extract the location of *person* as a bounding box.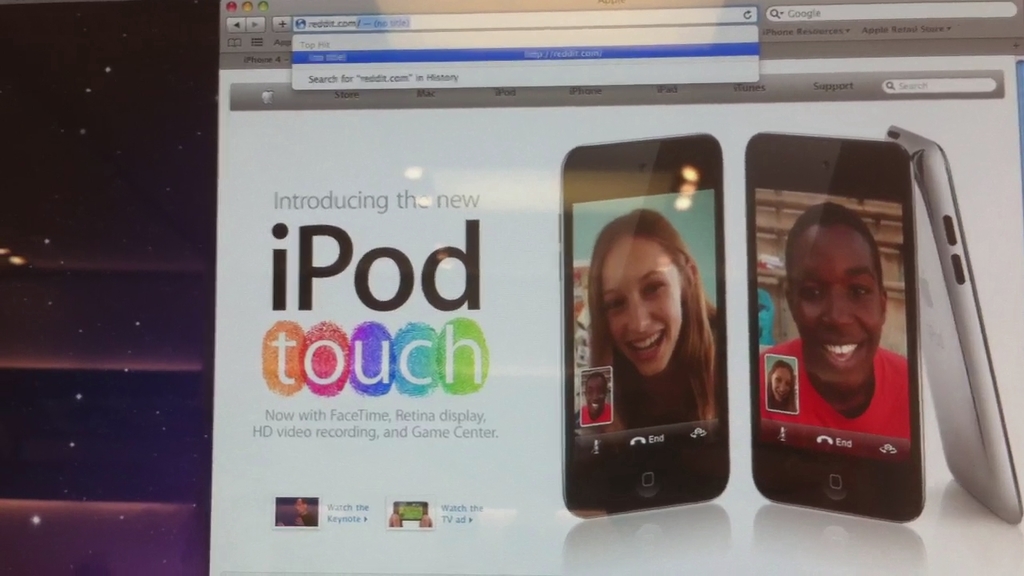
(x1=767, y1=198, x2=929, y2=503).
